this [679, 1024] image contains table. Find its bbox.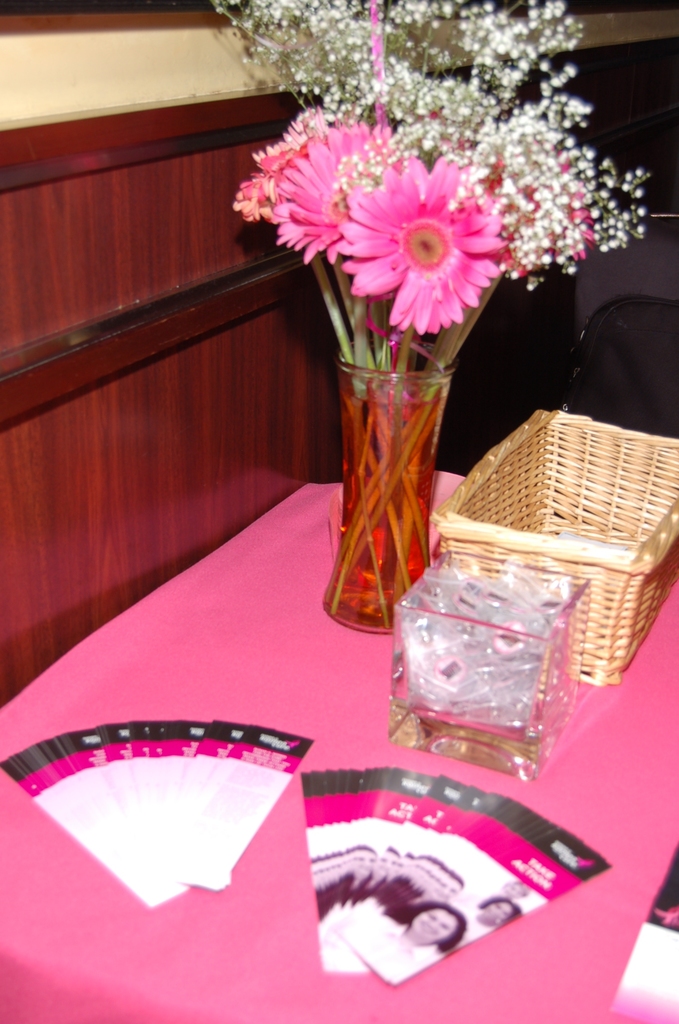
(0, 470, 678, 1023).
